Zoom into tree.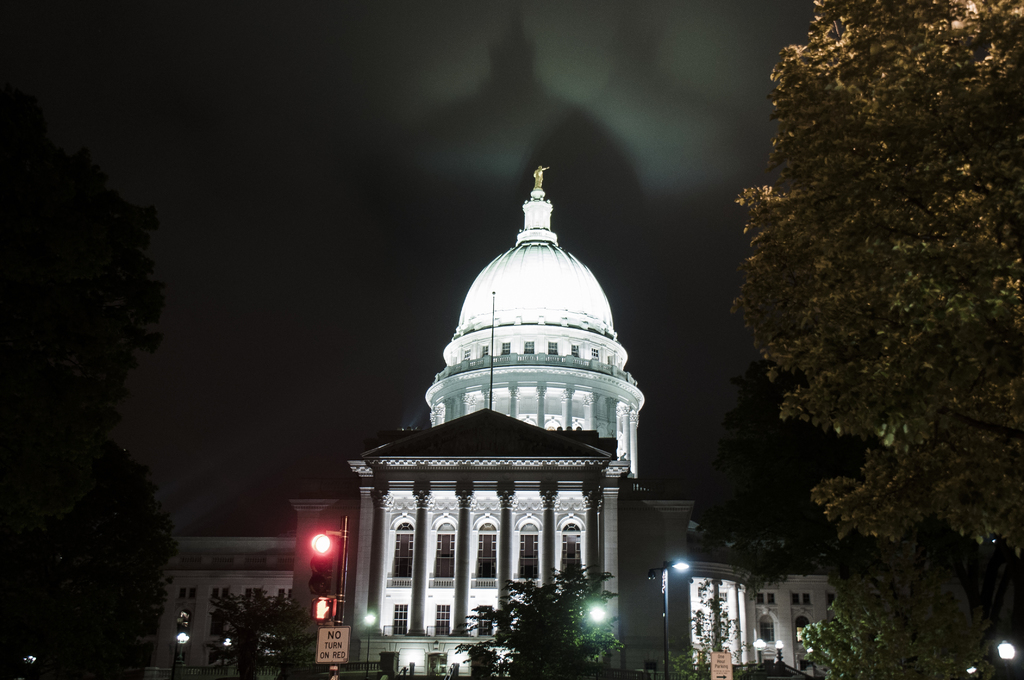
Zoom target: 15:79:186:665.
